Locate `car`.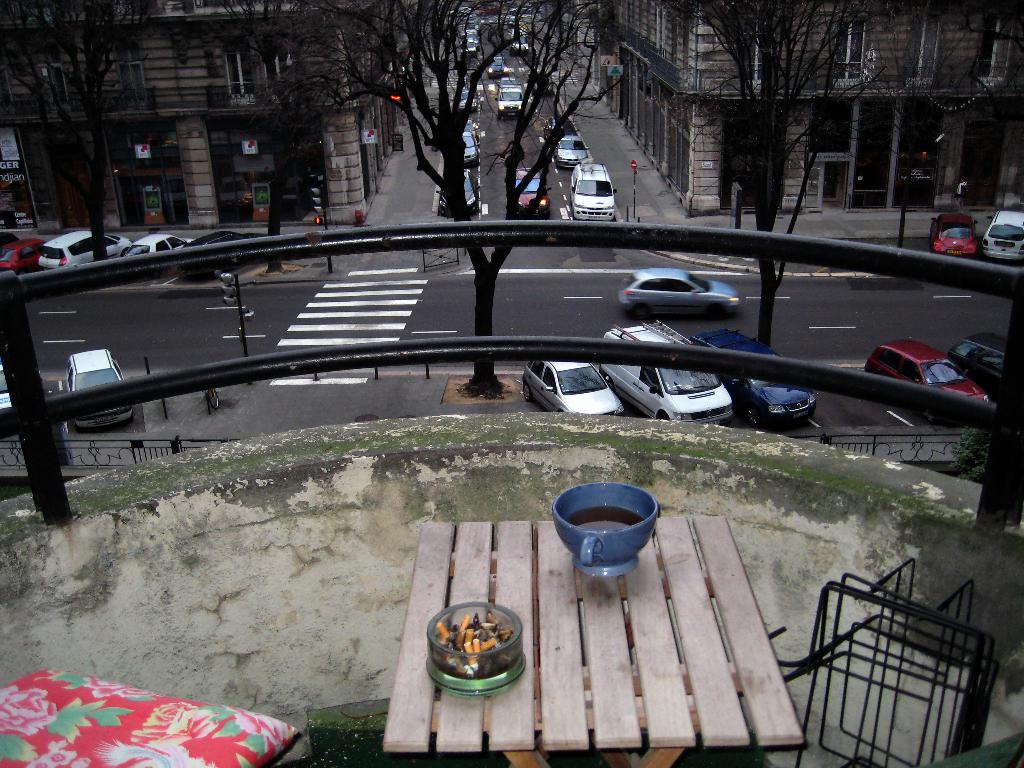
Bounding box: l=596, t=322, r=738, b=422.
